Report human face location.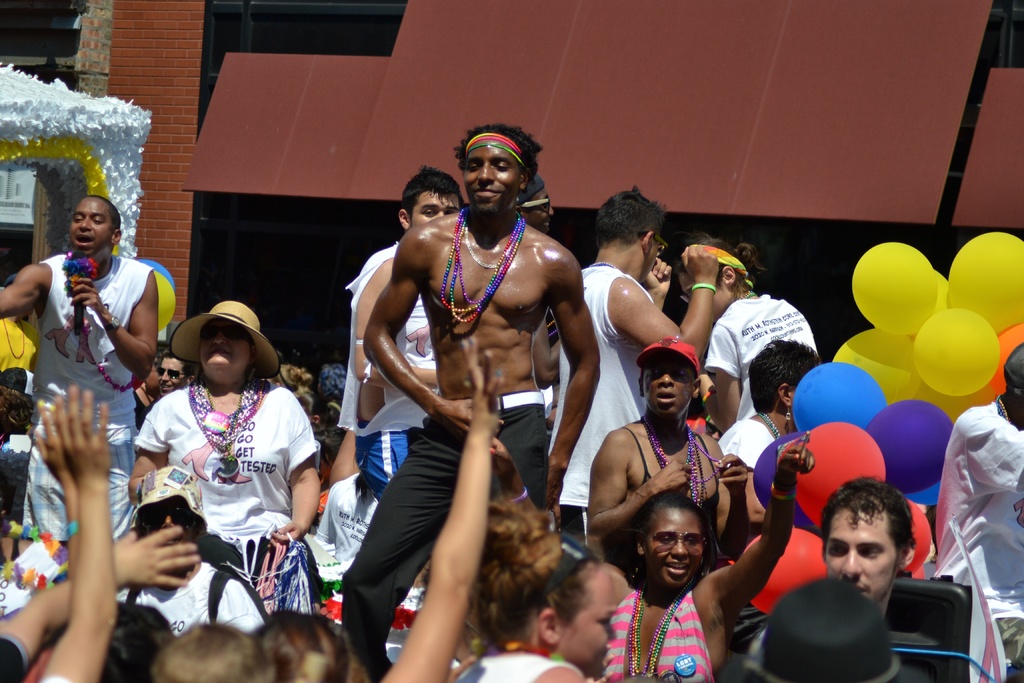
Report: detection(460, 142, 518, 217).
